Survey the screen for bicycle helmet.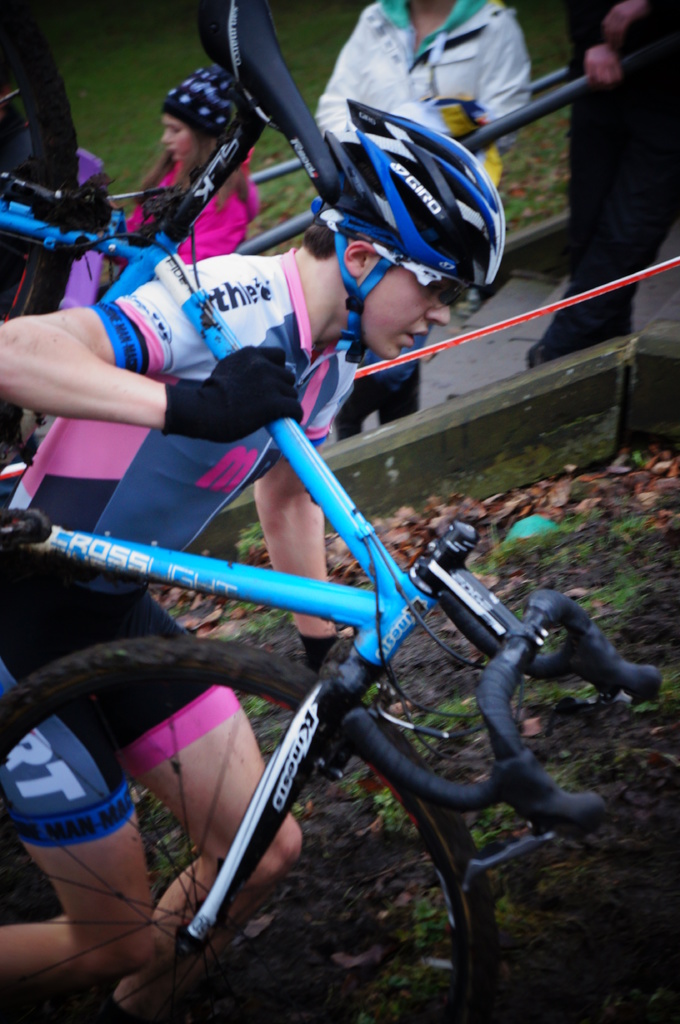
Survey found: box(203, 0, 516, 293).
